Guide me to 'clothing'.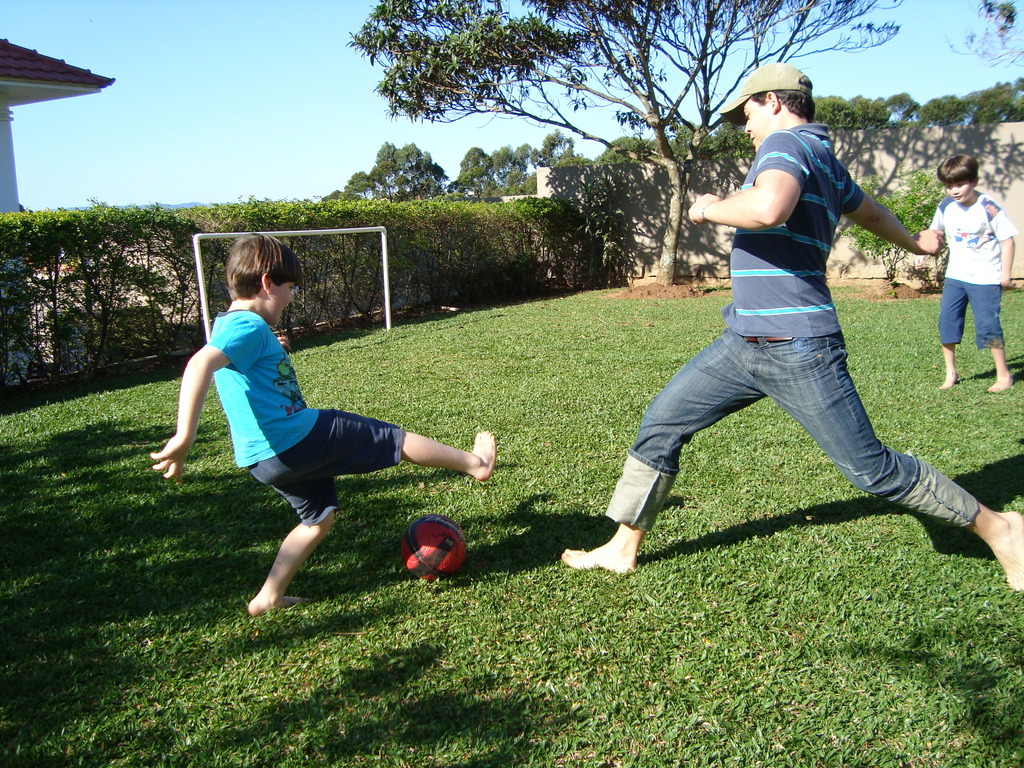
Guidance: bbox=(931, 189, 1010, 346).
